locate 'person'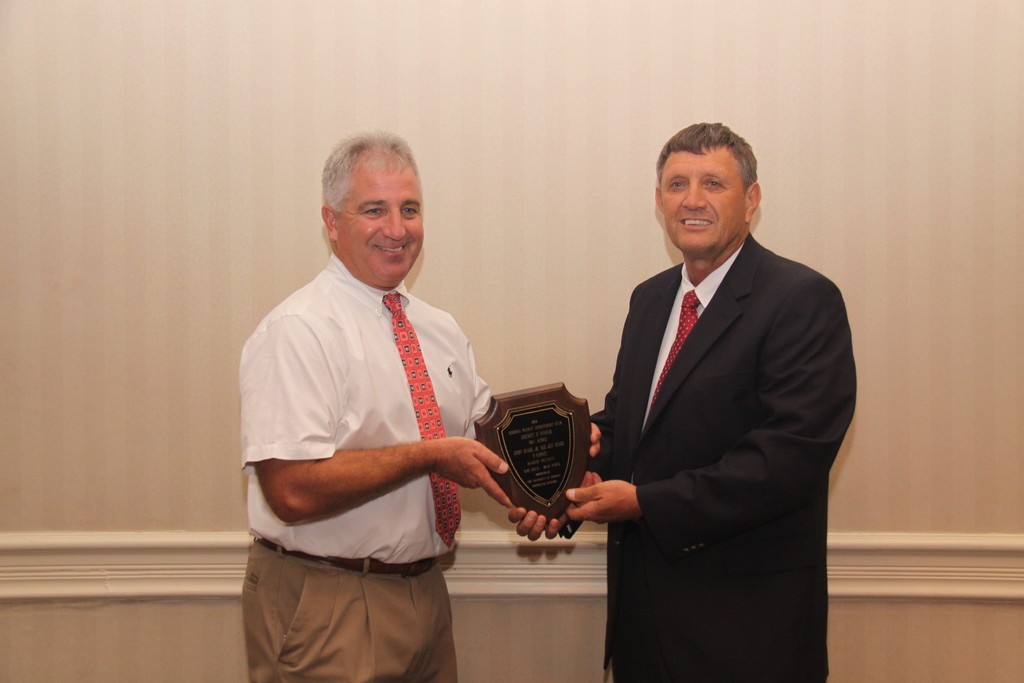
<region>568, 104, 849, 672</region>
